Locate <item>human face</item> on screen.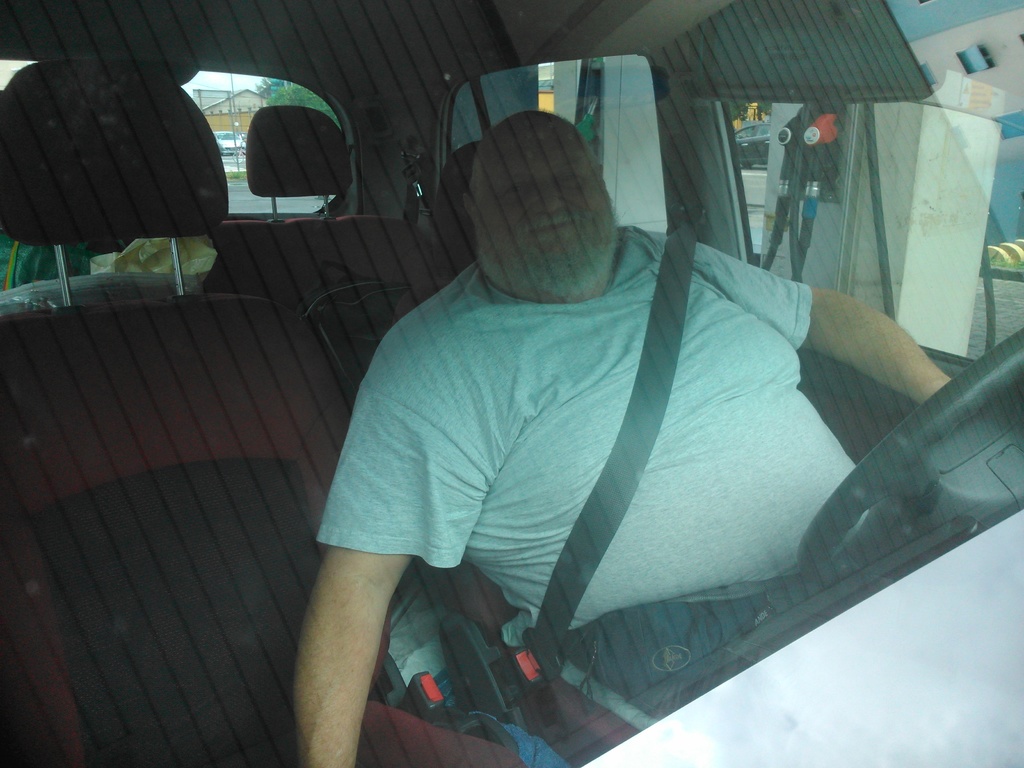
On screen at box(461, 108, 605, 302).
